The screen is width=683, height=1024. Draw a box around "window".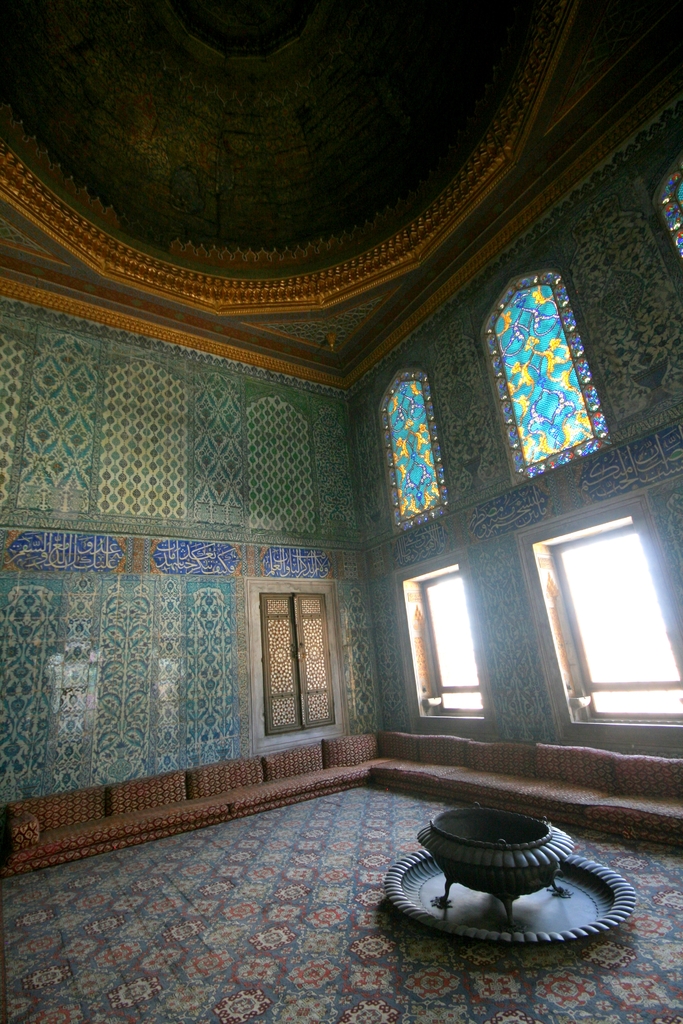
404, 560, 477, 714.
